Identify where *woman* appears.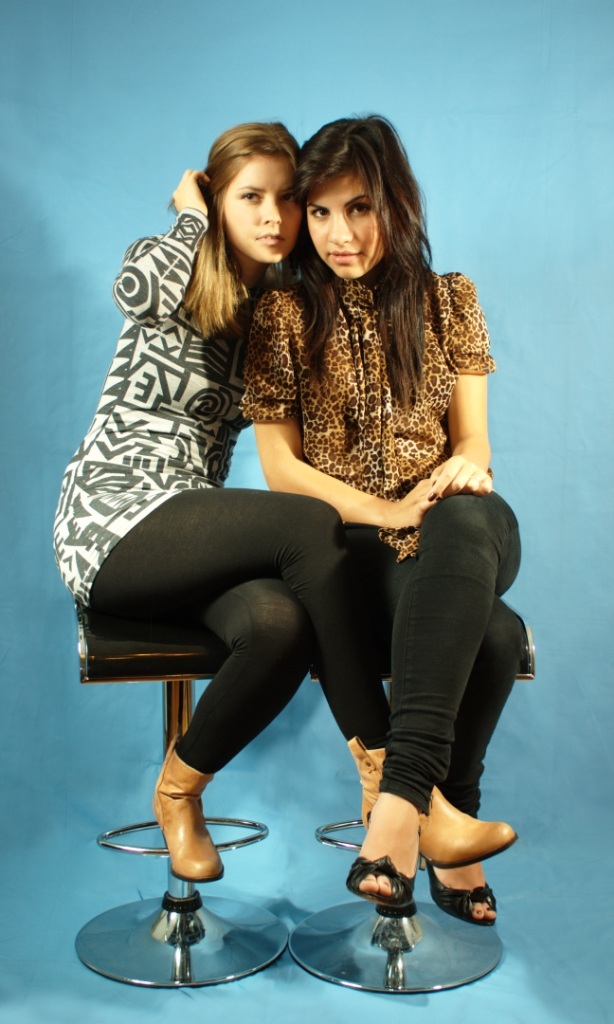
Appears at {"x1": 41, "y1": 105, "x2": 529, "y2": 873}.
